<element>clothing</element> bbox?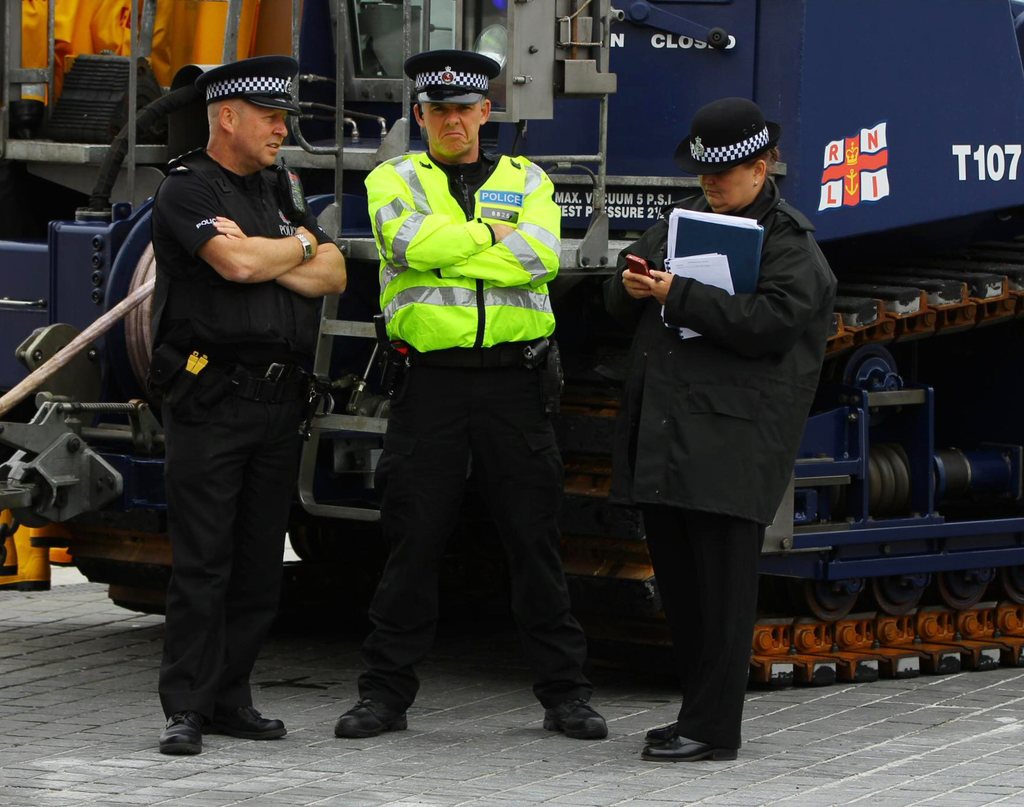
138,151,343,719
